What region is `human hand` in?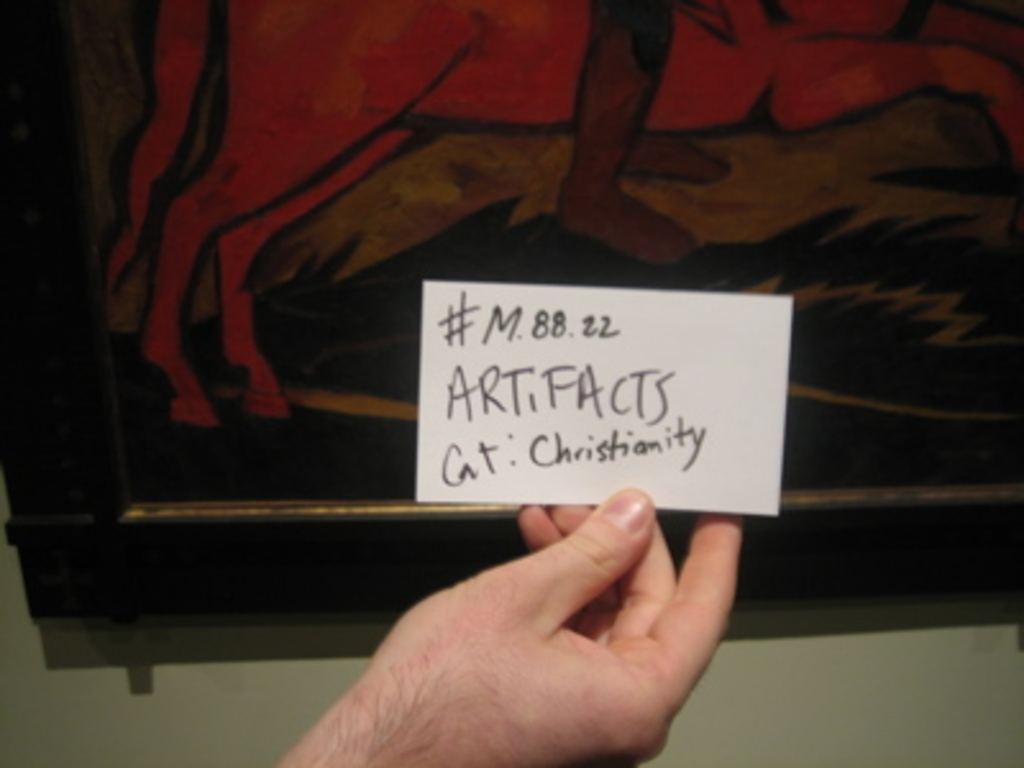
region(289, 489, 753, 750).
